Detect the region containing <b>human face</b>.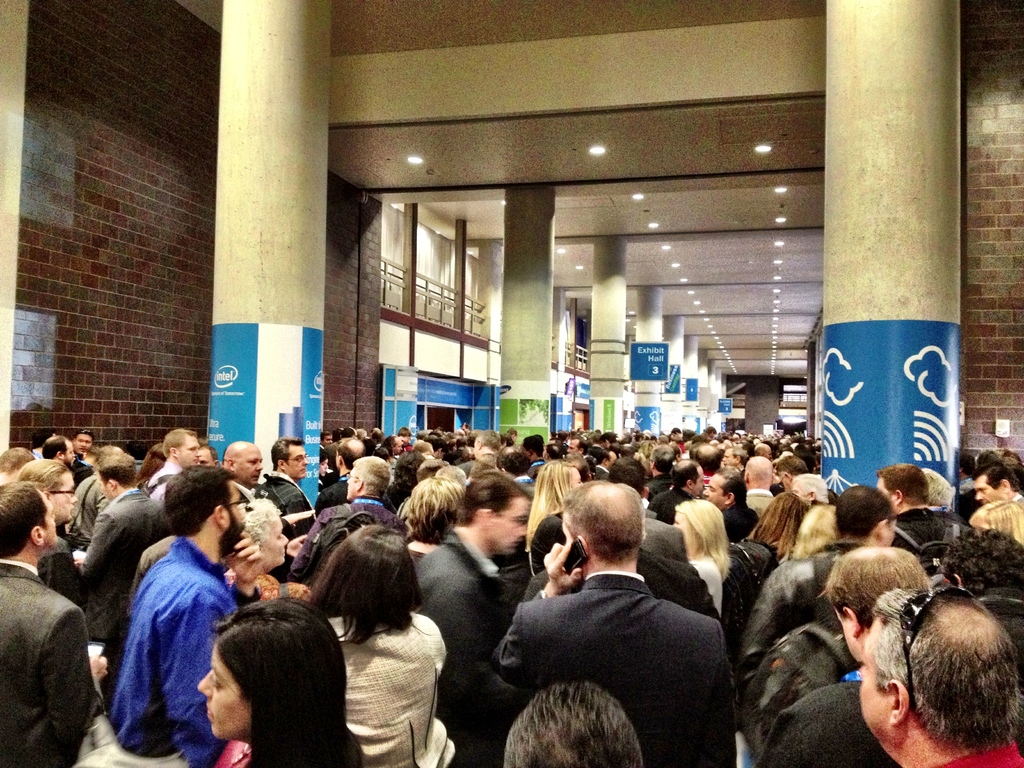
crop(719, 449, 734, 467).
